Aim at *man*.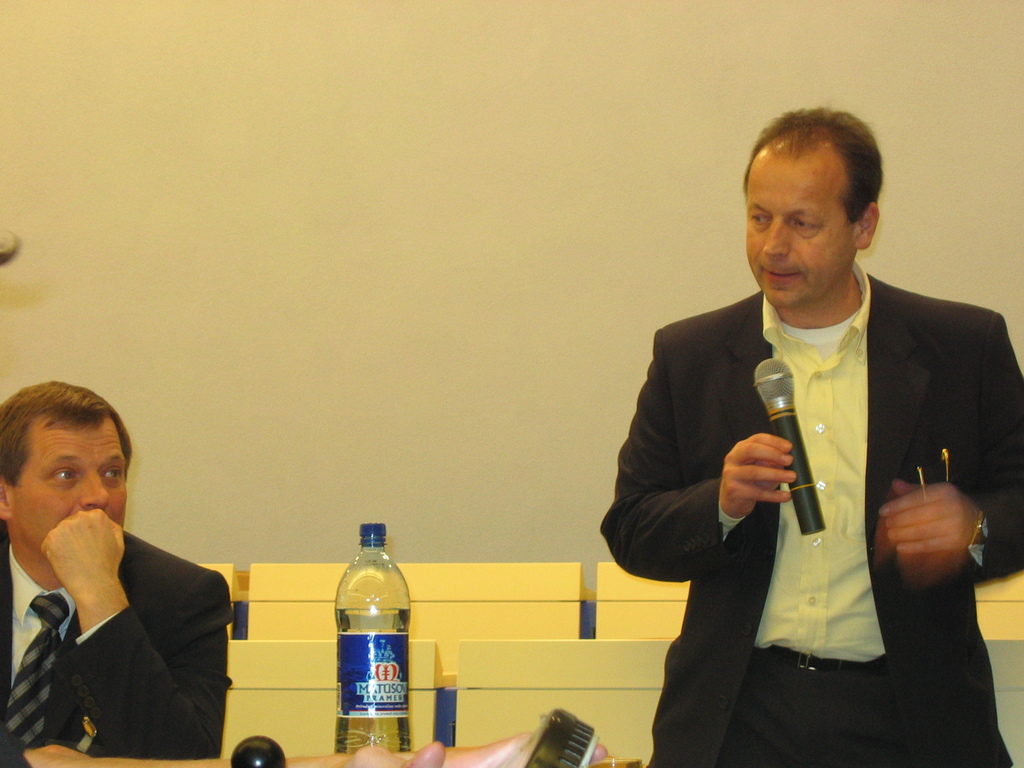
Aimed at [607, 100, 1023, 767].
